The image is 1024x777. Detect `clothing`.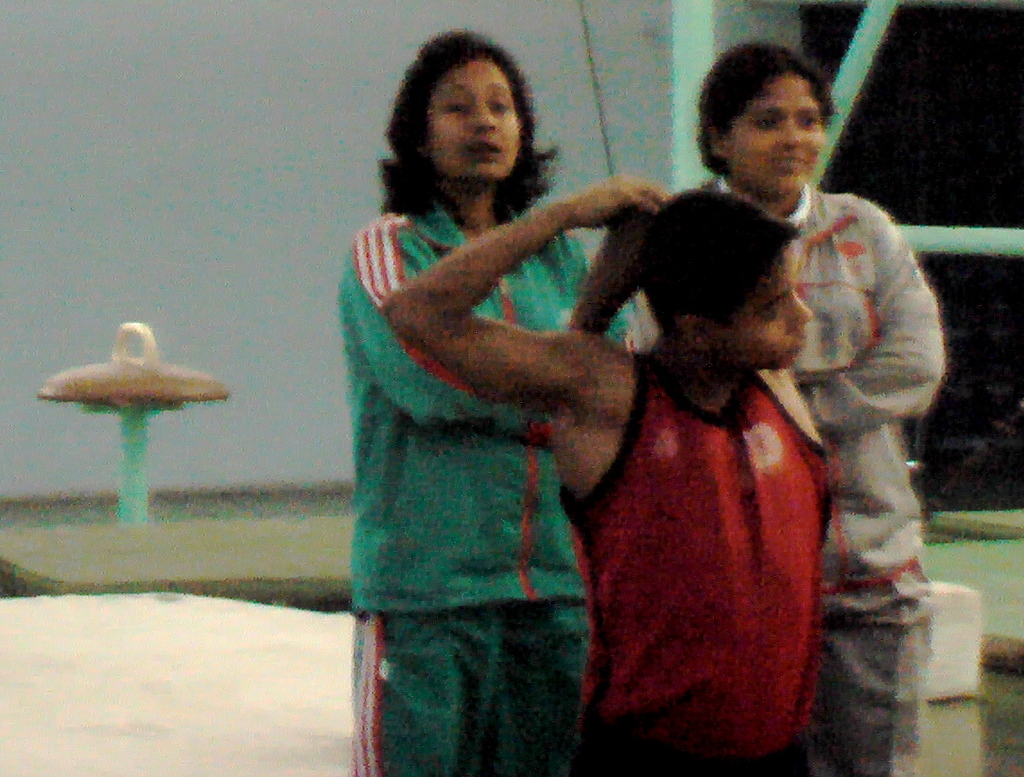
Detection: crop(638, 166, 944, 776).
